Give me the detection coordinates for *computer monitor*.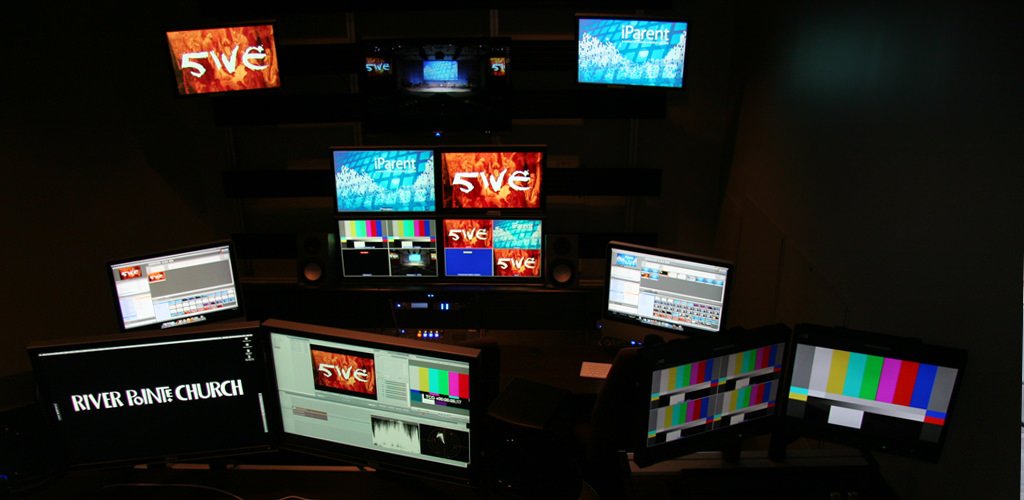
select_region(592, 245, 740, 354).
